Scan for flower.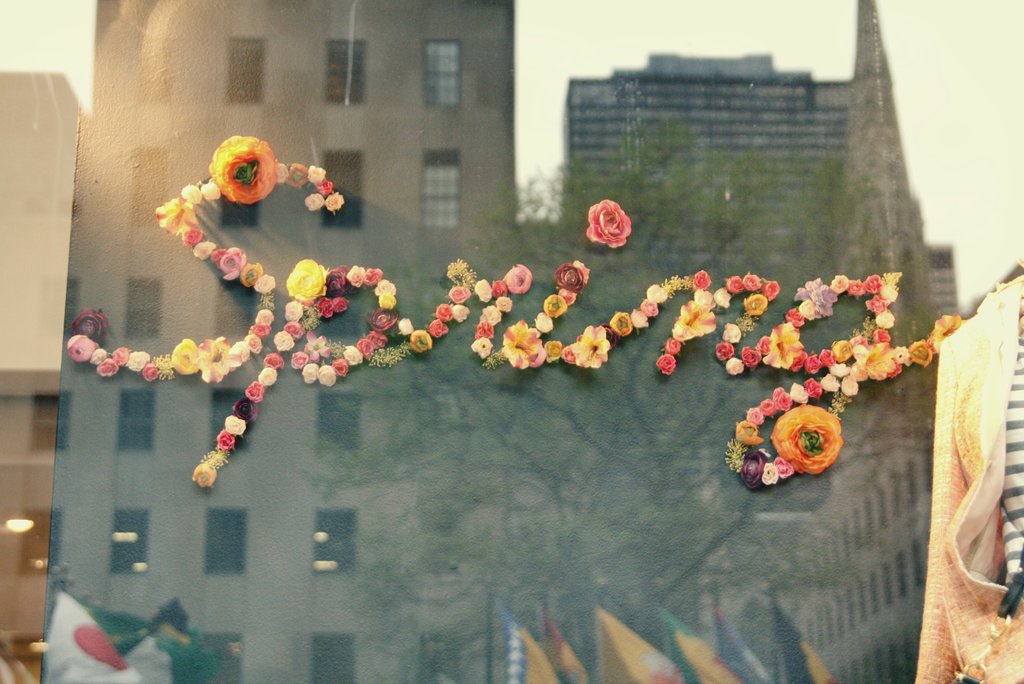
Scan result: x1=343 y1=341 x2=363 y2=365.
